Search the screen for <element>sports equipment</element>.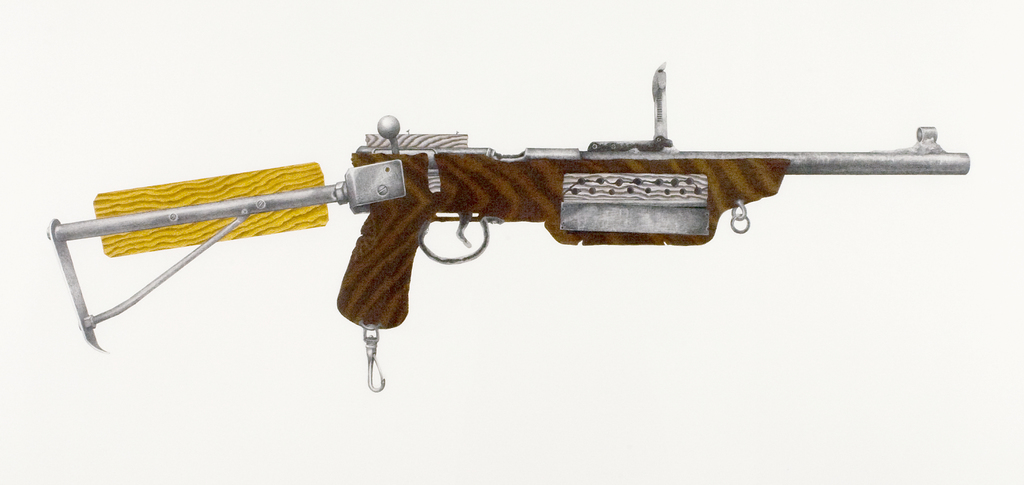
Found at 45/61/971/391.
